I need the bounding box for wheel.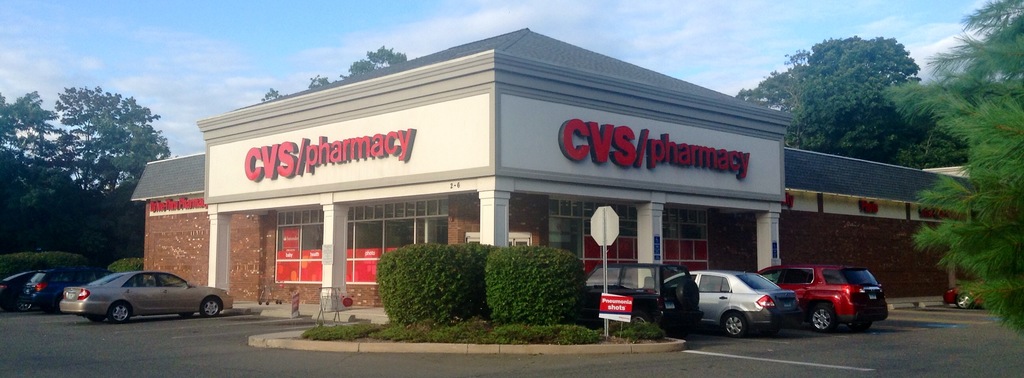
Here it is: (180, 310, 195, 318).
